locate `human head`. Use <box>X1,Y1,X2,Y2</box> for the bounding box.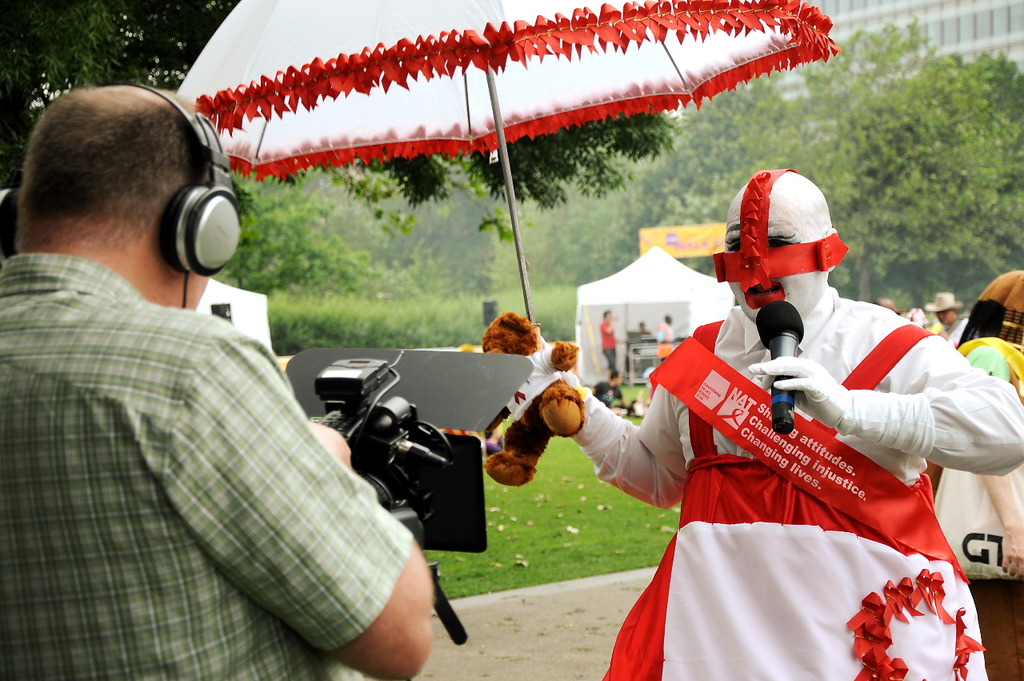
<box>600,309,613,325</box>.
